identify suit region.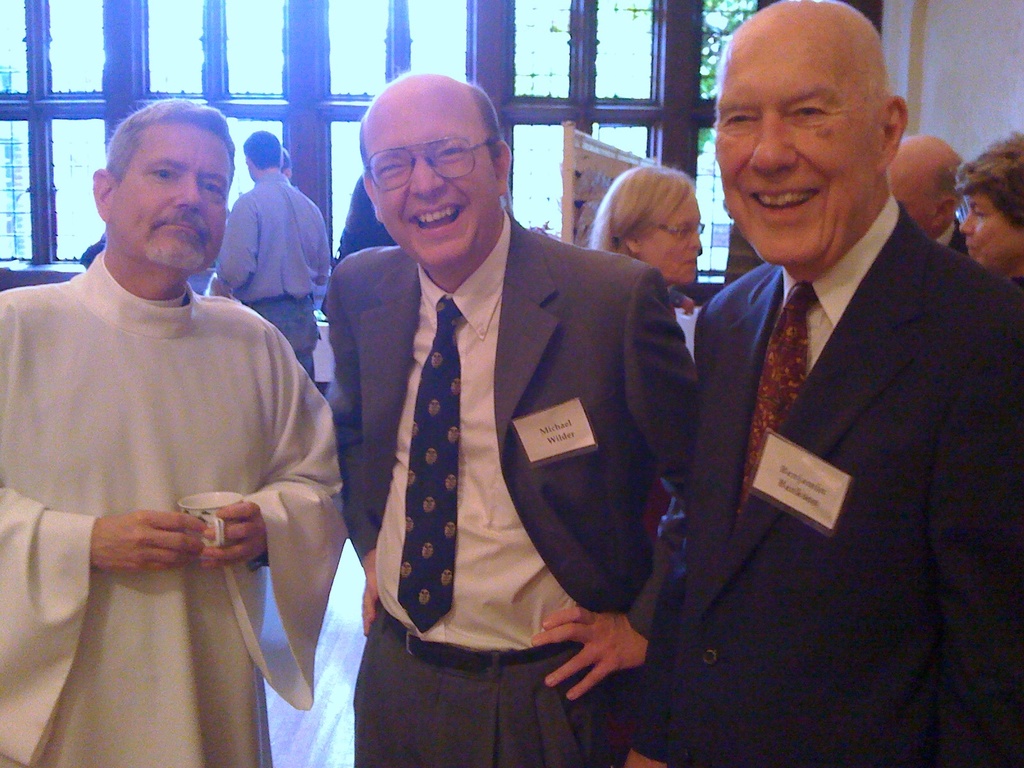
Region: [x1=324, y1=207, x2=701, y2=767].
